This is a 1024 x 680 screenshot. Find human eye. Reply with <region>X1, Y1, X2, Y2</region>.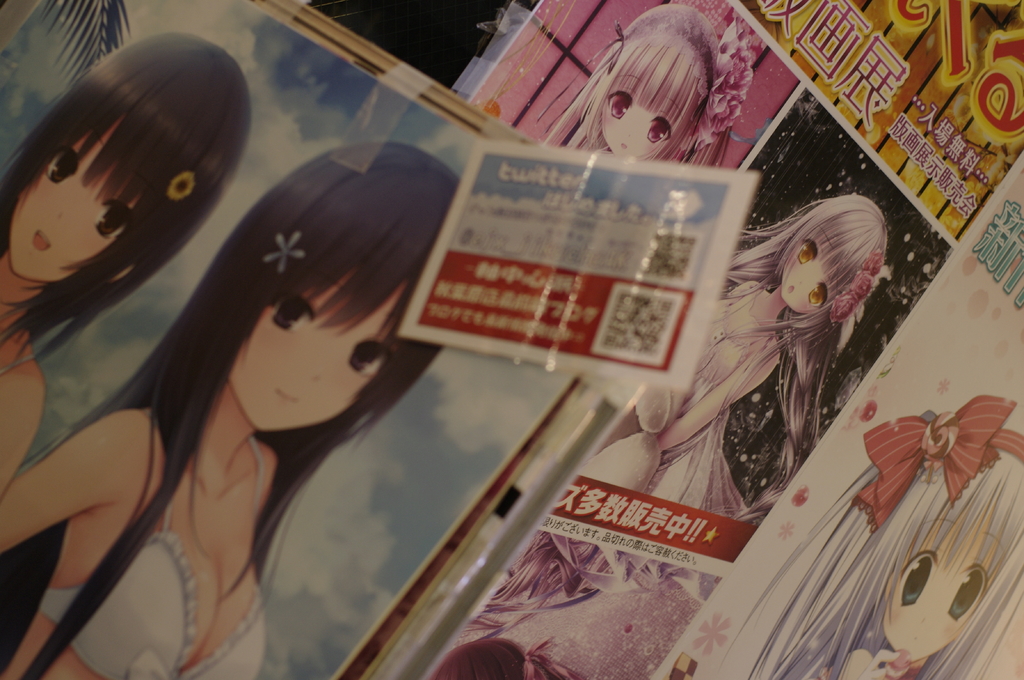
<region>794, 241, 818, 266</region>.
